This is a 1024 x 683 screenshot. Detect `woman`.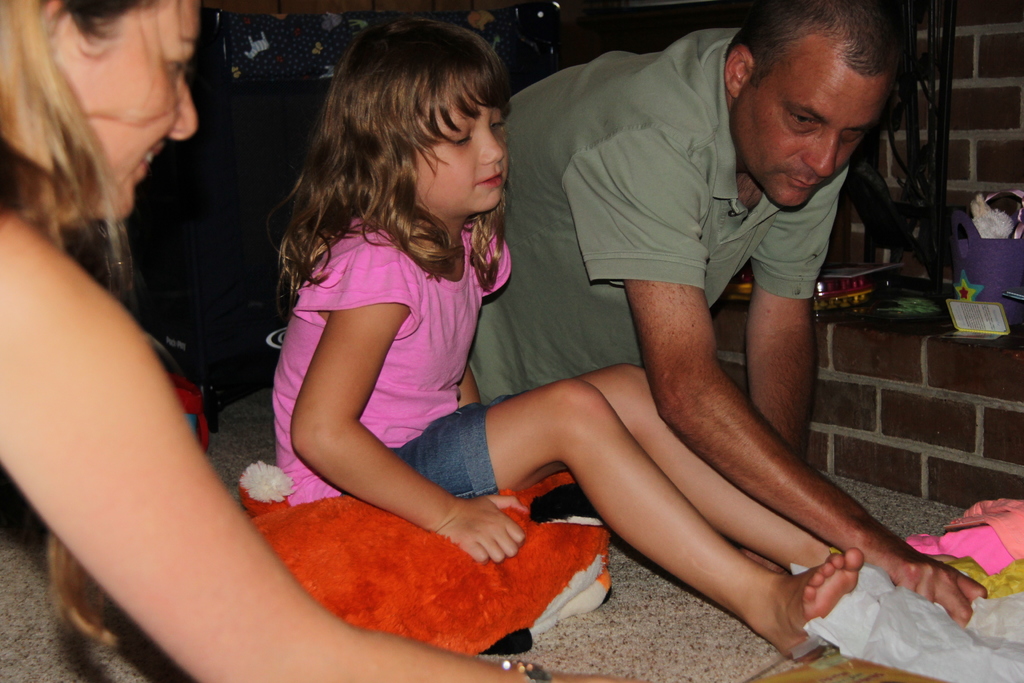
0/0/644/682.
